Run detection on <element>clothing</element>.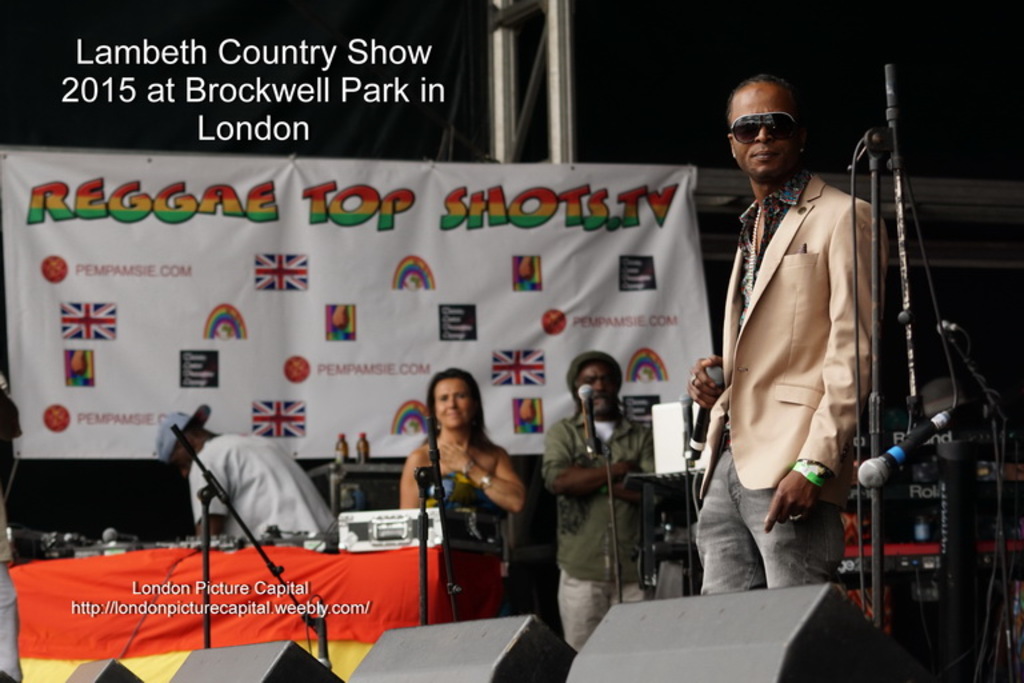
Result: {"x1": 536, "y1": 420, "x2": 663, "y2": 655}.
